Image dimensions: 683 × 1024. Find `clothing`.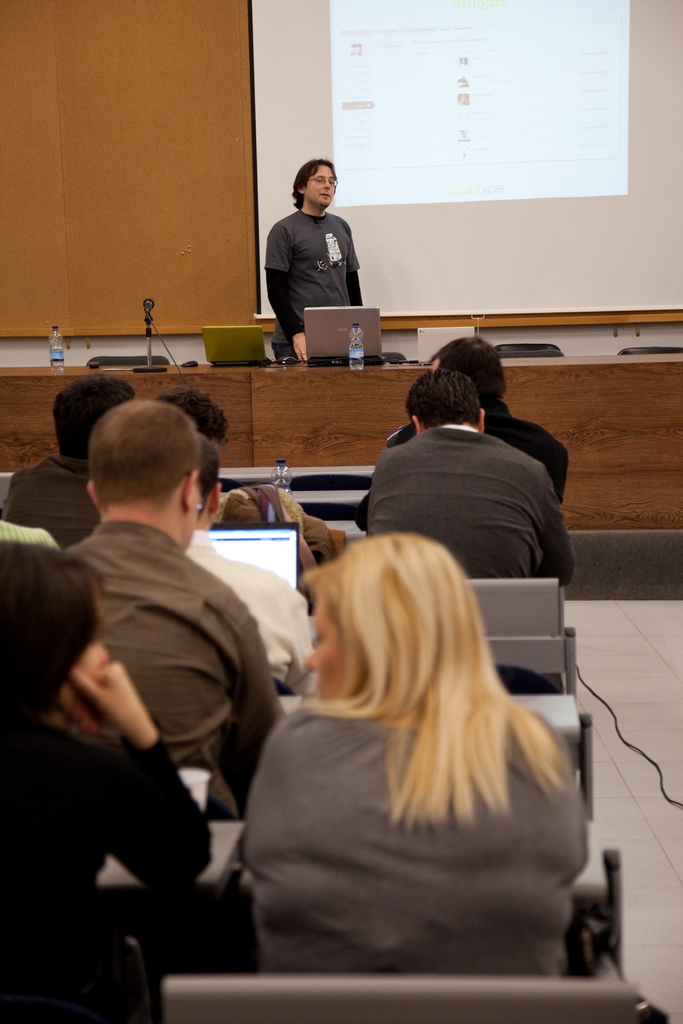
locate(368, 419, 579, 696).
